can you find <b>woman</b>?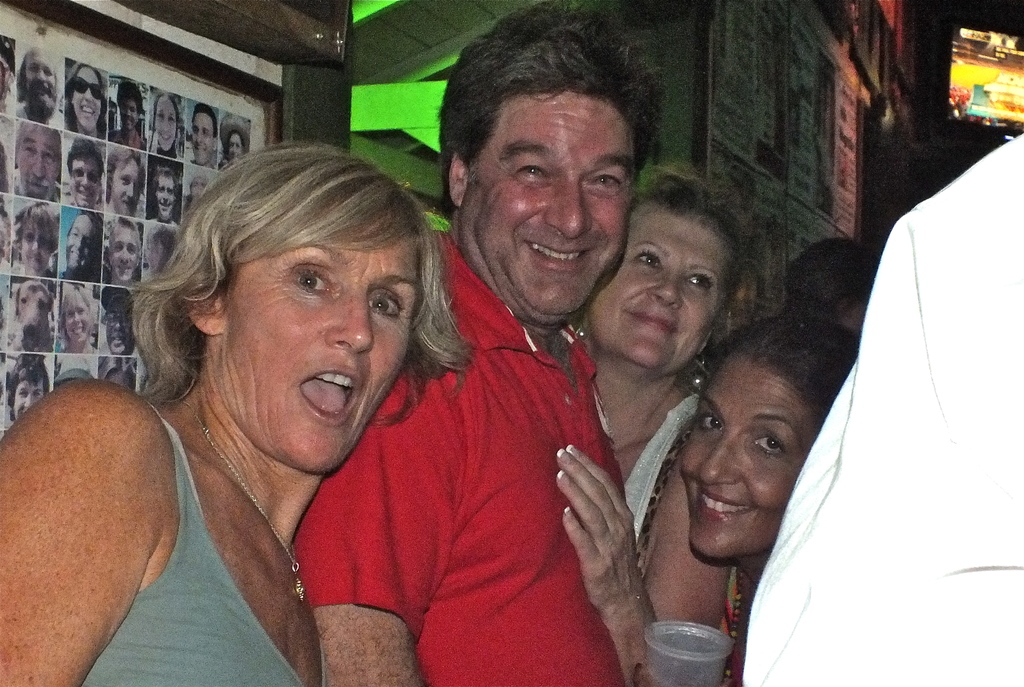
Yes, bounding box: 58/283/99/355.
